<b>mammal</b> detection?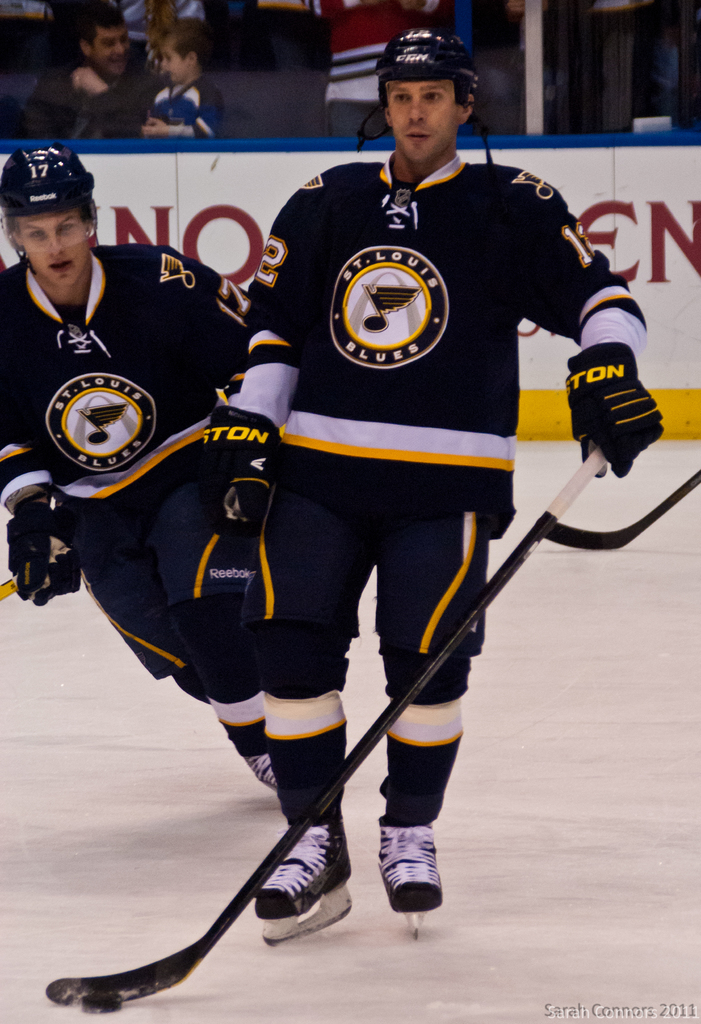
pyautogui.locateOnScreen(138, 14, 229, 144)
